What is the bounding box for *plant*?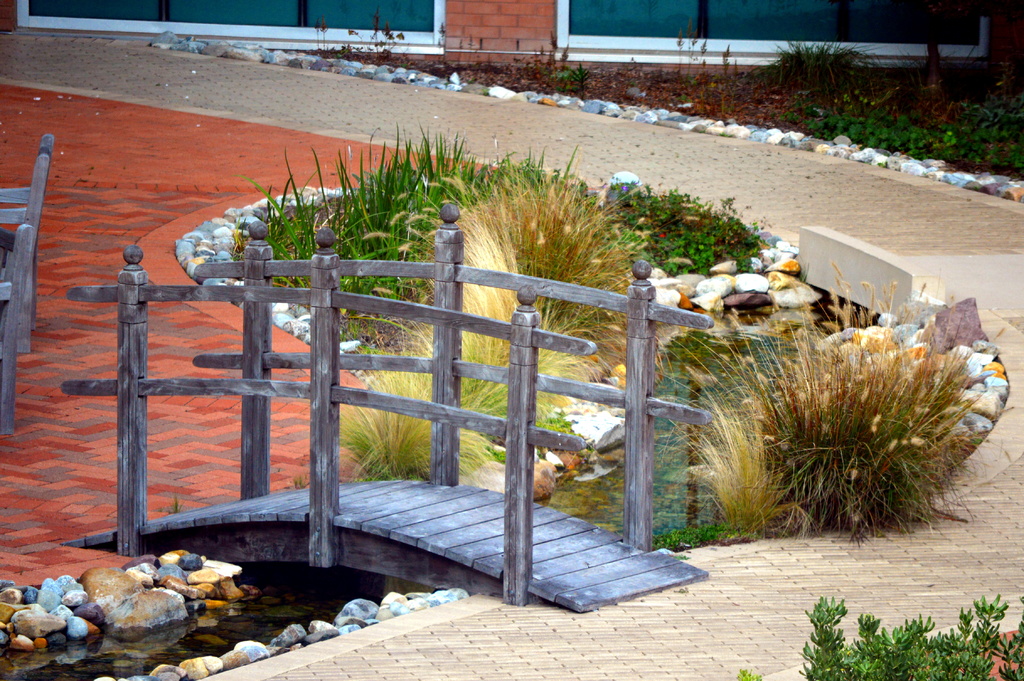
crop(362, 10, 414, 65).
